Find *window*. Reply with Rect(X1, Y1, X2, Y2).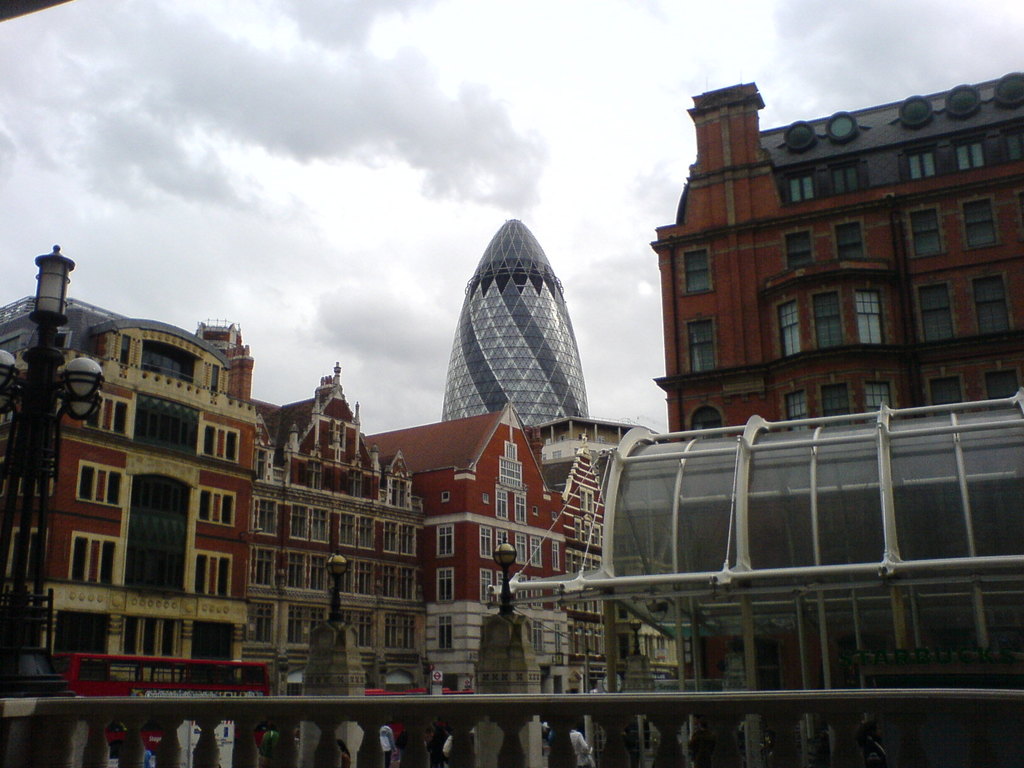
Rect(88, 399, 132, 439).
